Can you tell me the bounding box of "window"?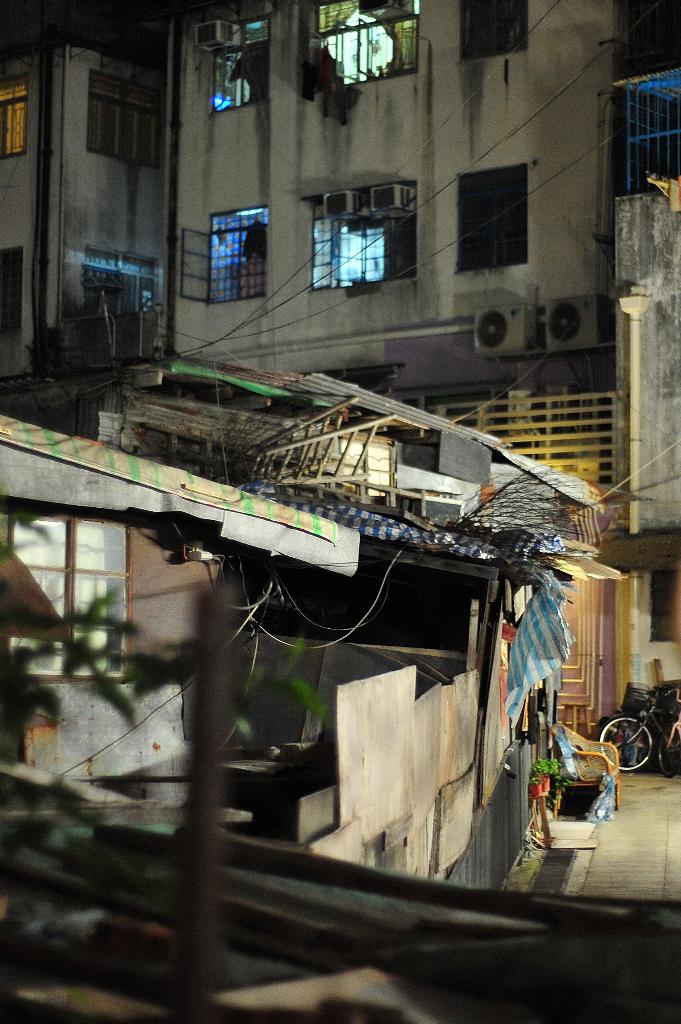
rect(218, 16, 271, 108).
